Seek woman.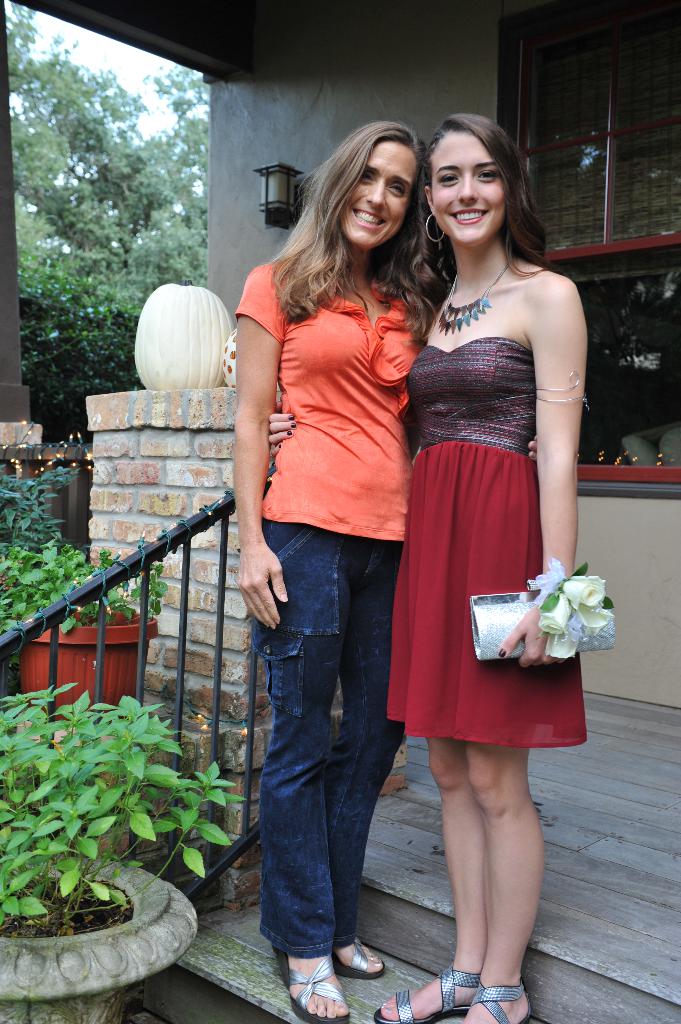
bbox=[264, 114, 585, 1023].
